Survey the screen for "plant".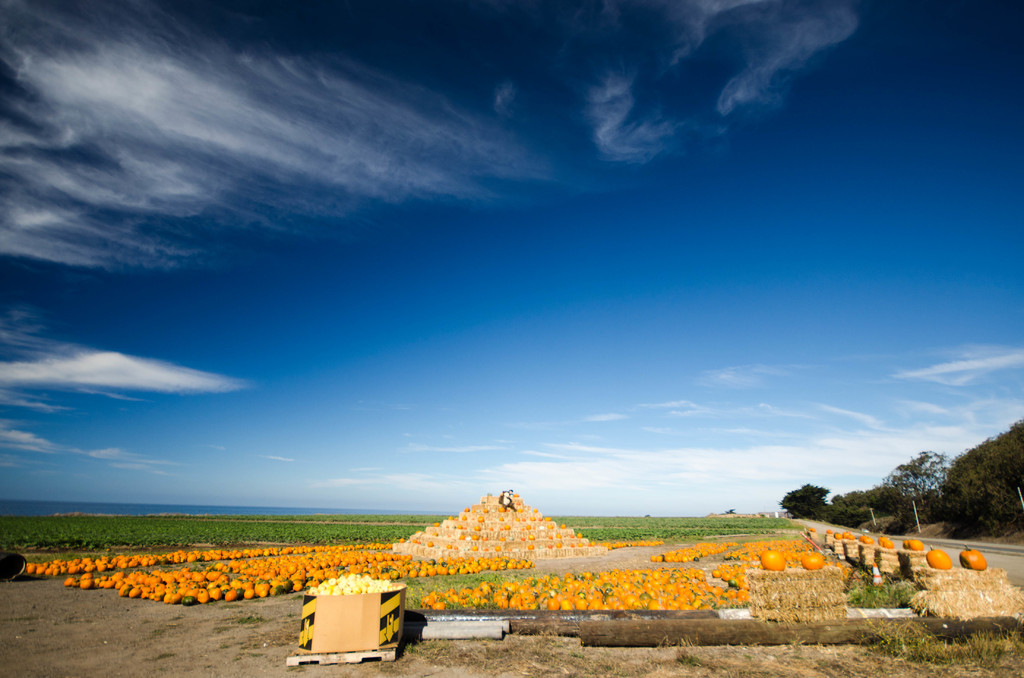
Survey found: bbox=[858, 619, 1023, 668].
